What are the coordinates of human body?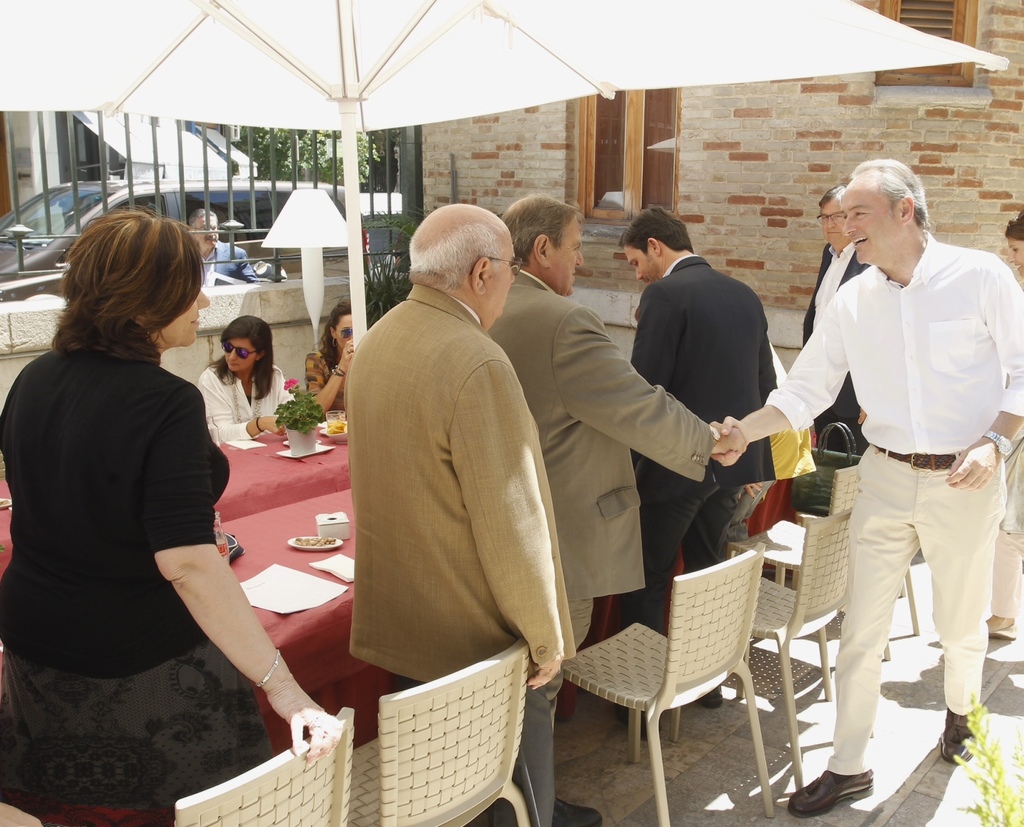
(0, 339, 344, 826).
